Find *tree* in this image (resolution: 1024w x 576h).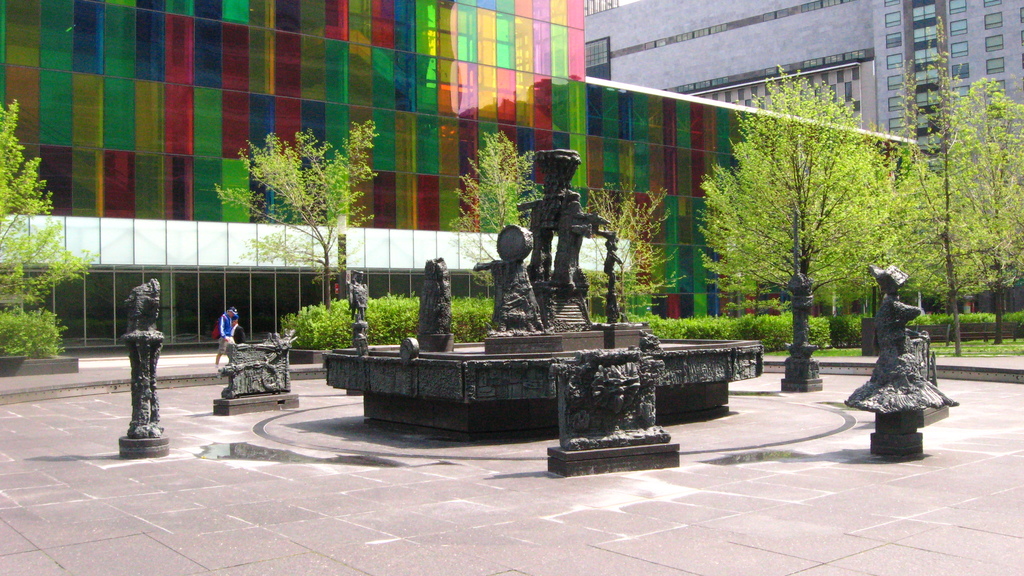
(444, 125, 547, 306).
